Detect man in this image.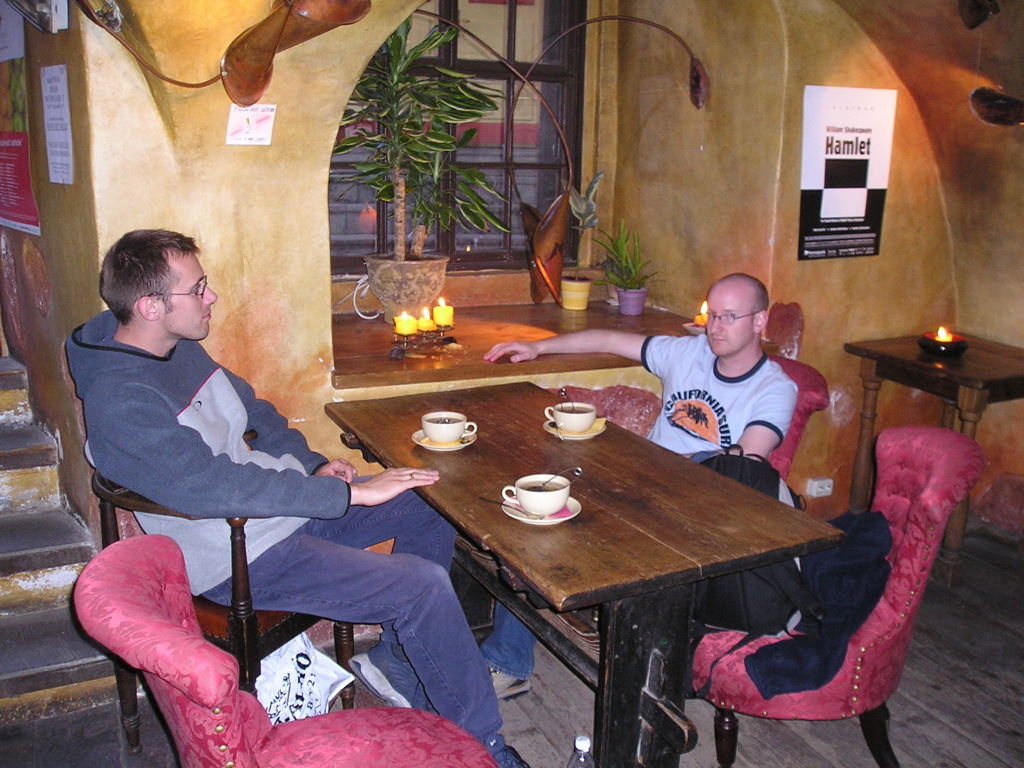
Detection: left=61, top=255, right=444, bottom=716.
